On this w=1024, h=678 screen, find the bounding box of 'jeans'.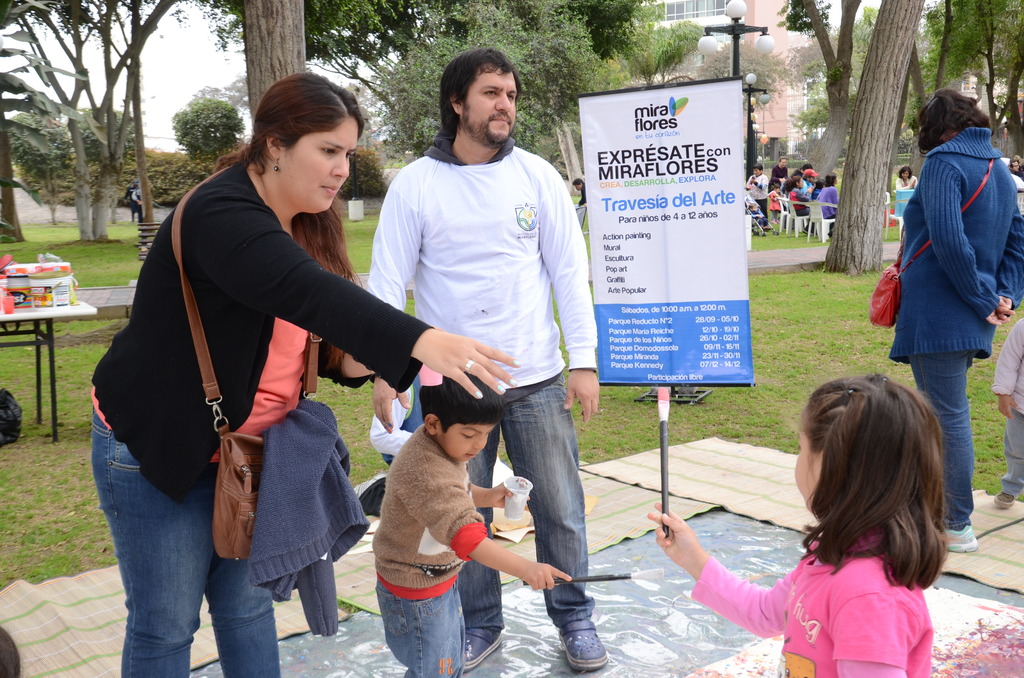
Bounding box: pyautogui.locateOnScreen(470, 382, 596, 629).
